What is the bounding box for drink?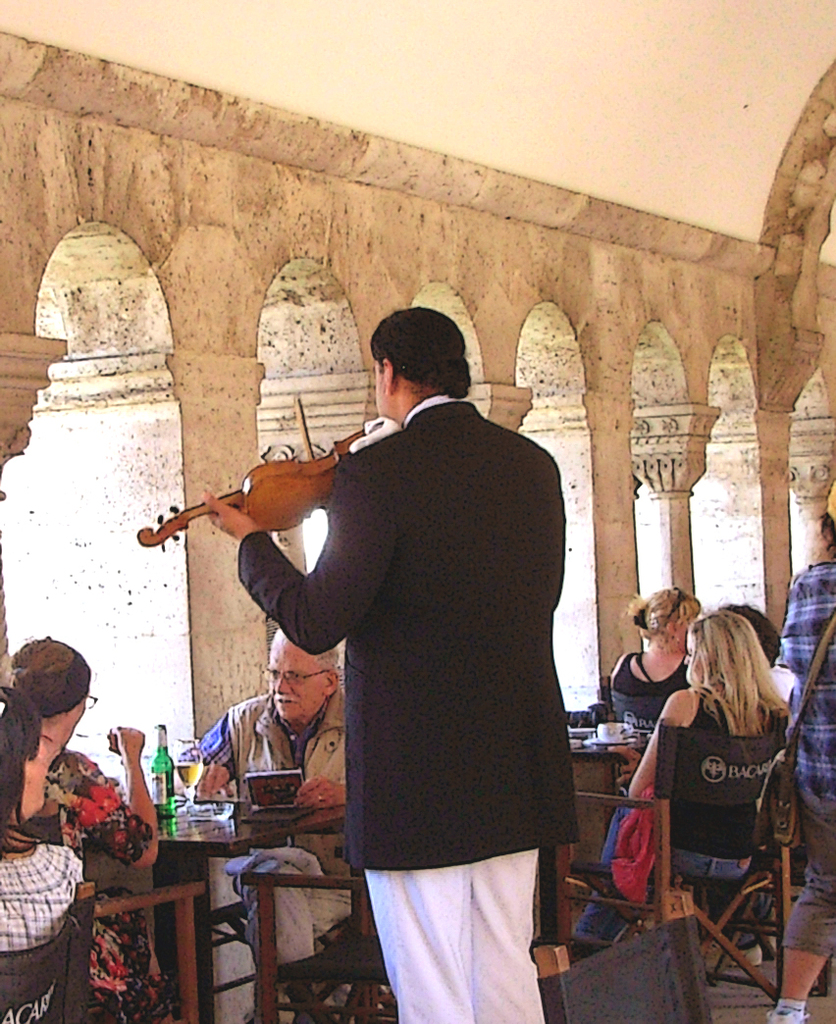
region(176, 762, 204, 787).
